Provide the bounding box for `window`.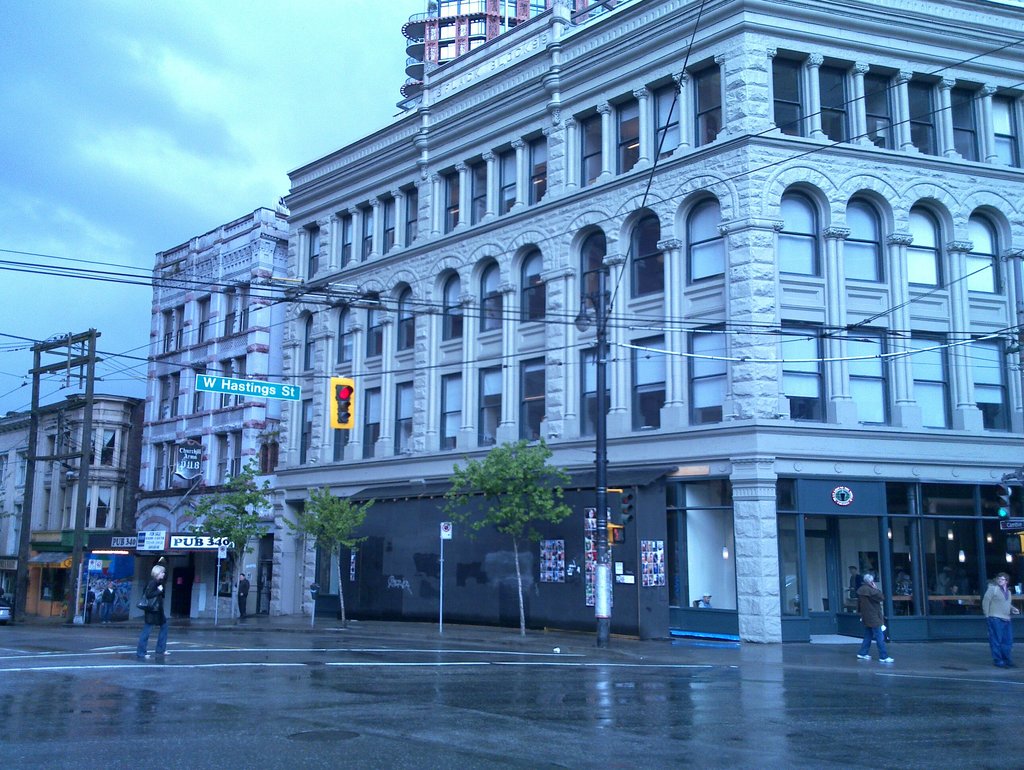
[x1=660, y1=79, x2=692, y2=156].
